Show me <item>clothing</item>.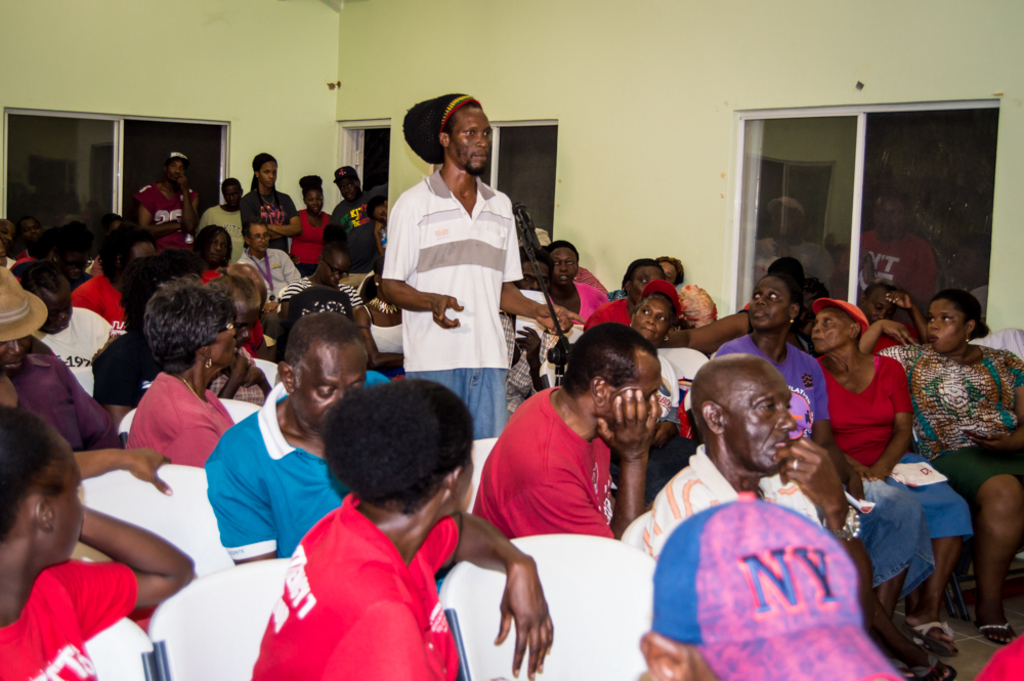
<item>clothing</item> is here: (74, 267, 127, 321).
